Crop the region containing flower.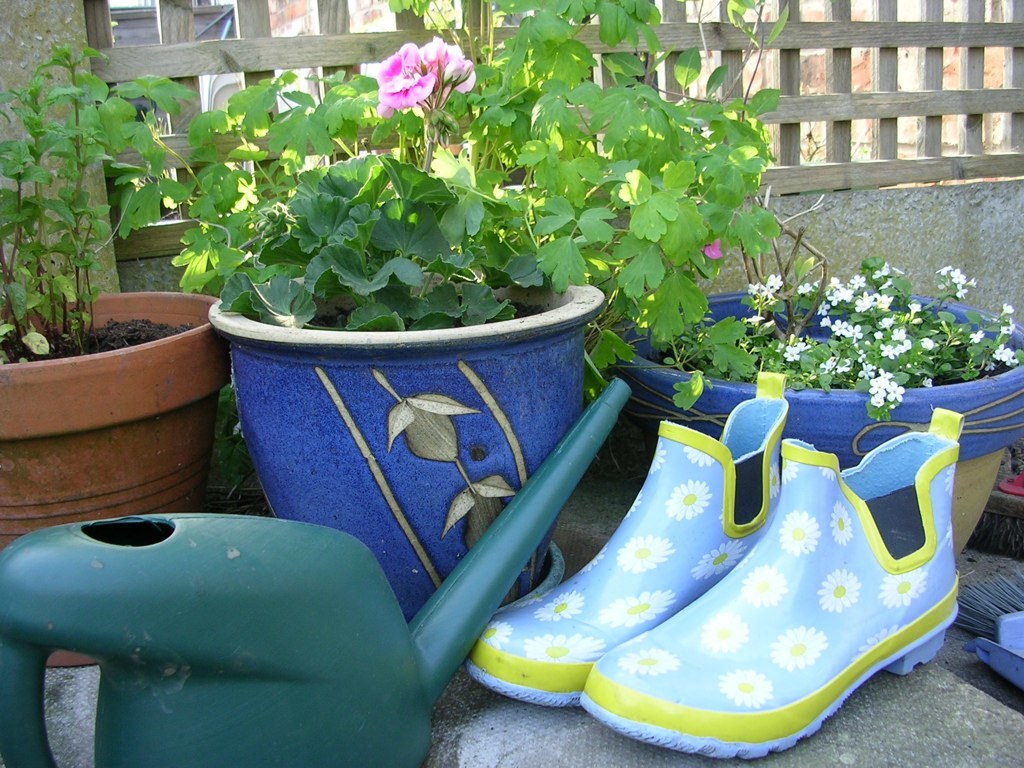
Crop region: (738, 562, 790, 606).
